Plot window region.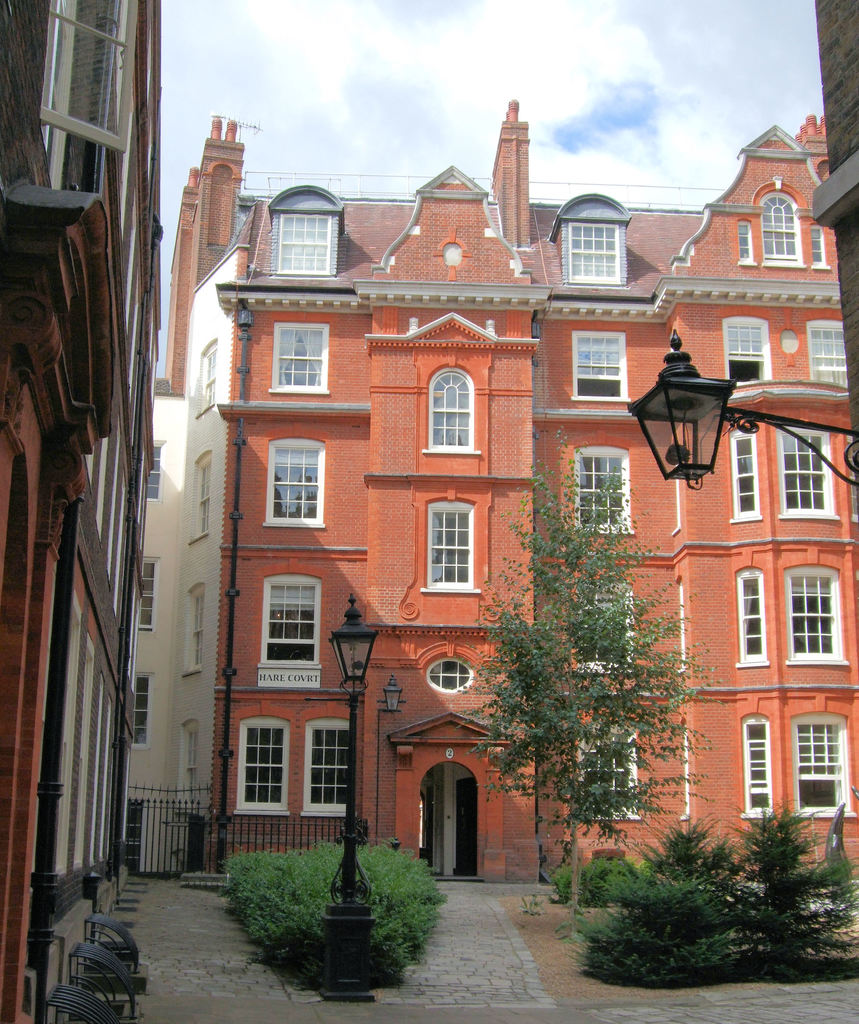
Plotted at [264,440,322,532].
